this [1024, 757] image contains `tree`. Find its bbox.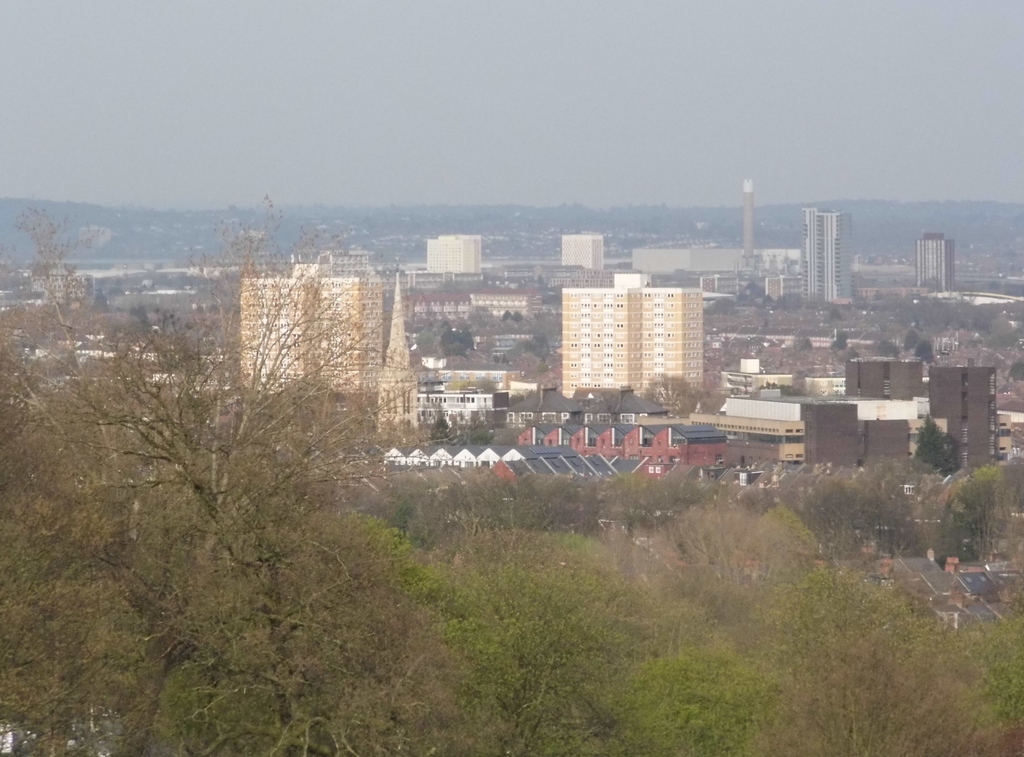
{"x1": 879, "y1": 346, "x2": 904, "y2": 360}.
